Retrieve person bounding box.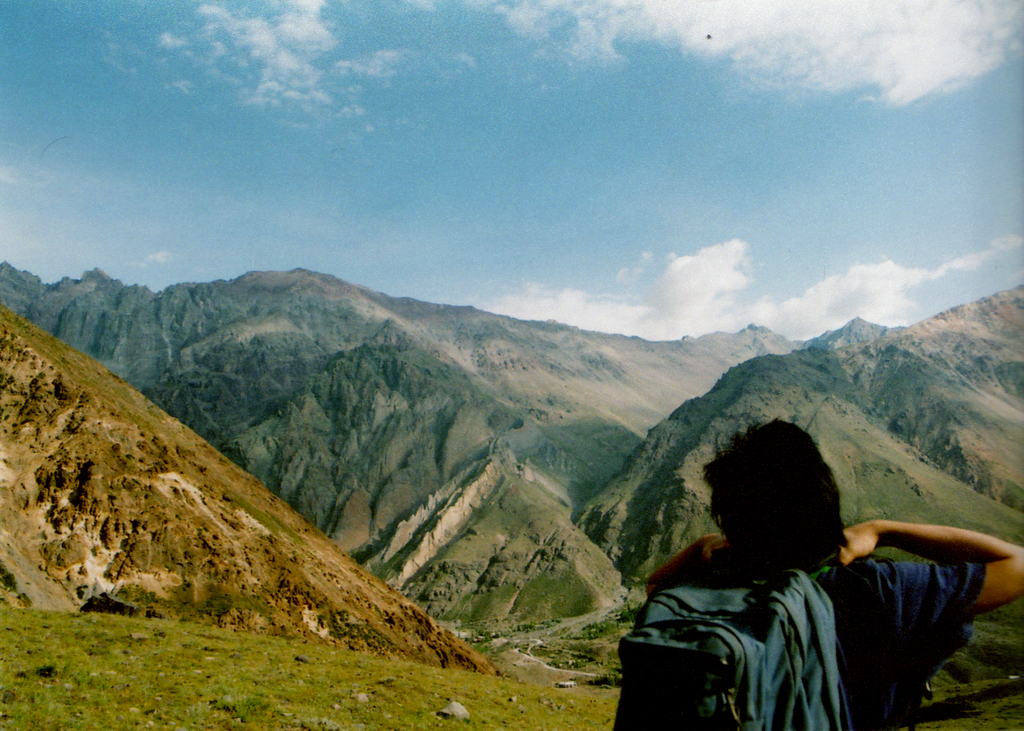
Bounding box: <bbox>650, 413, 1023, 730</bbox>.
